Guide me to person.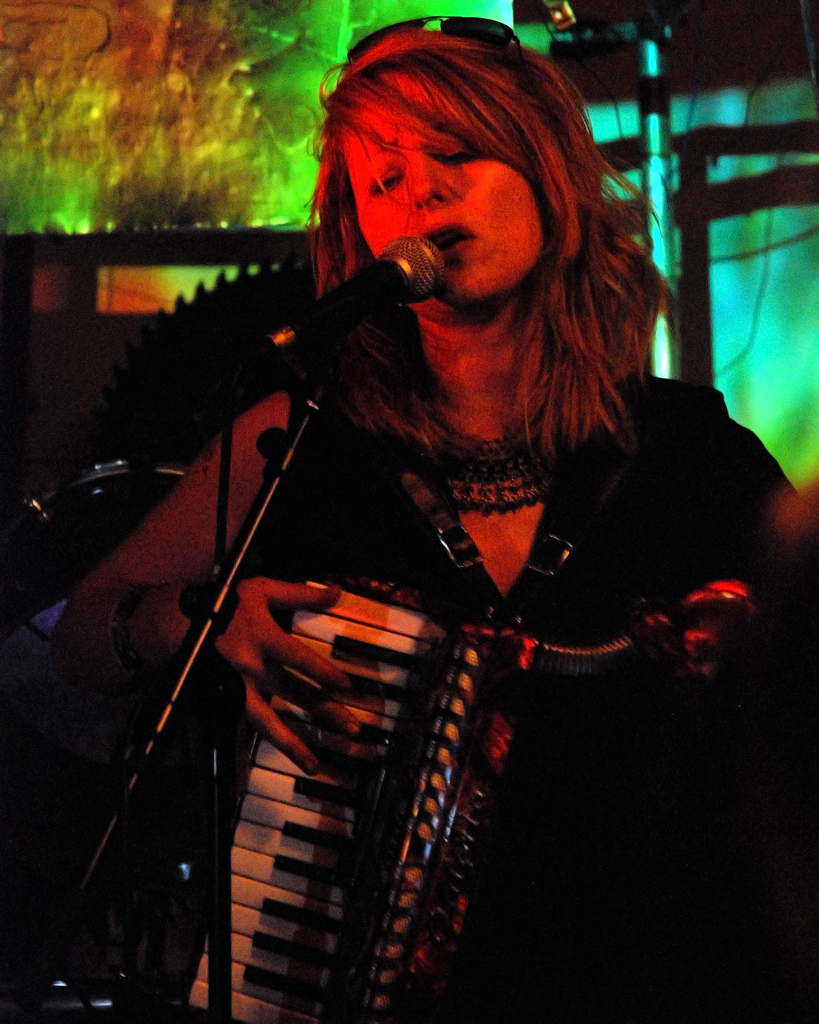
Guidance: 41, 3, 818, 1023.
